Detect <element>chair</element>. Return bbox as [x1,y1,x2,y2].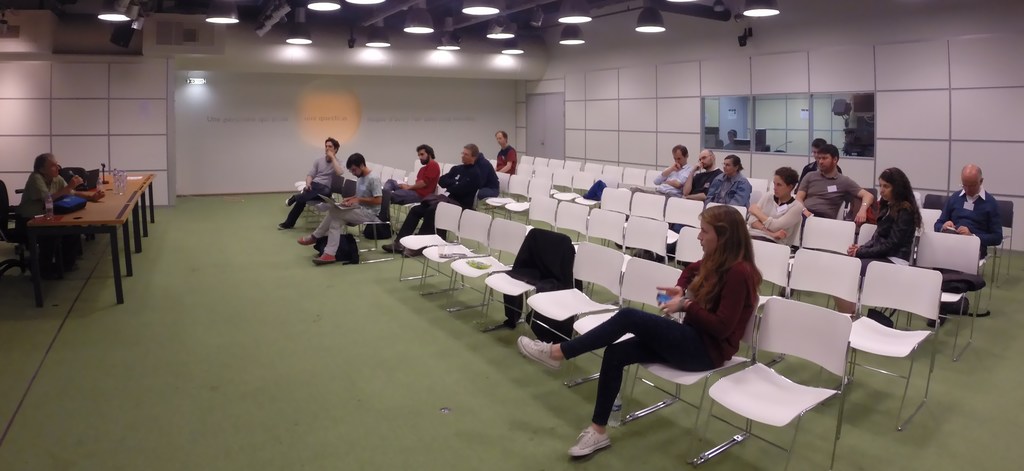
[785,214,856,313].
